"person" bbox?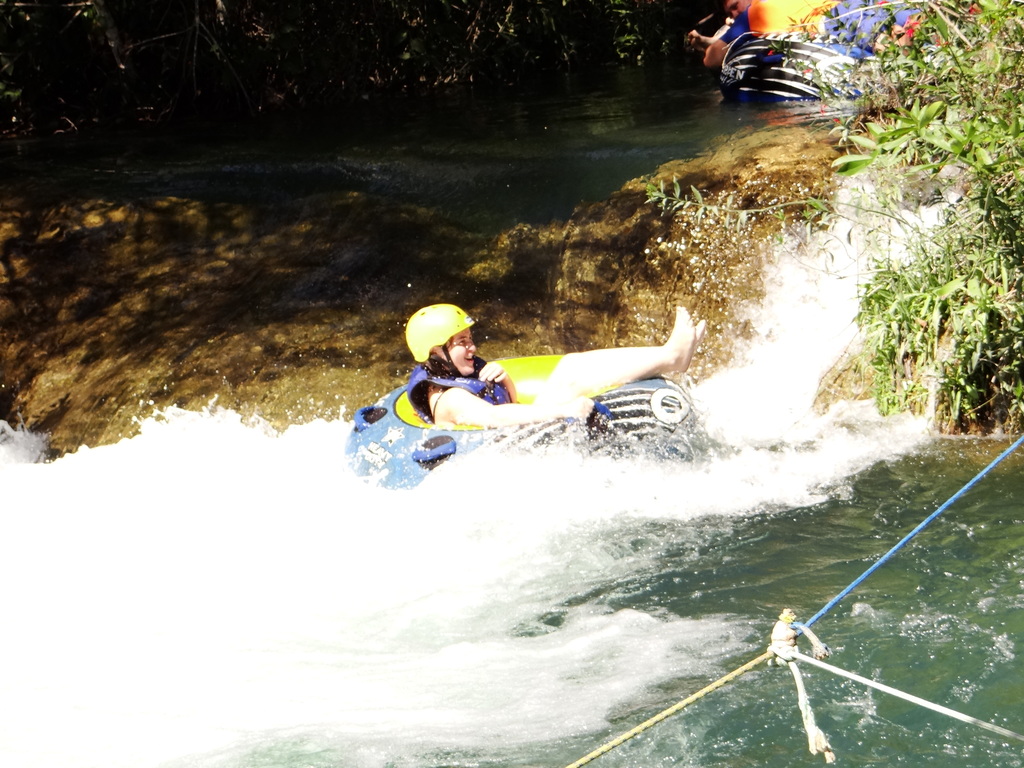
detection(407, 301, 710, 436)
